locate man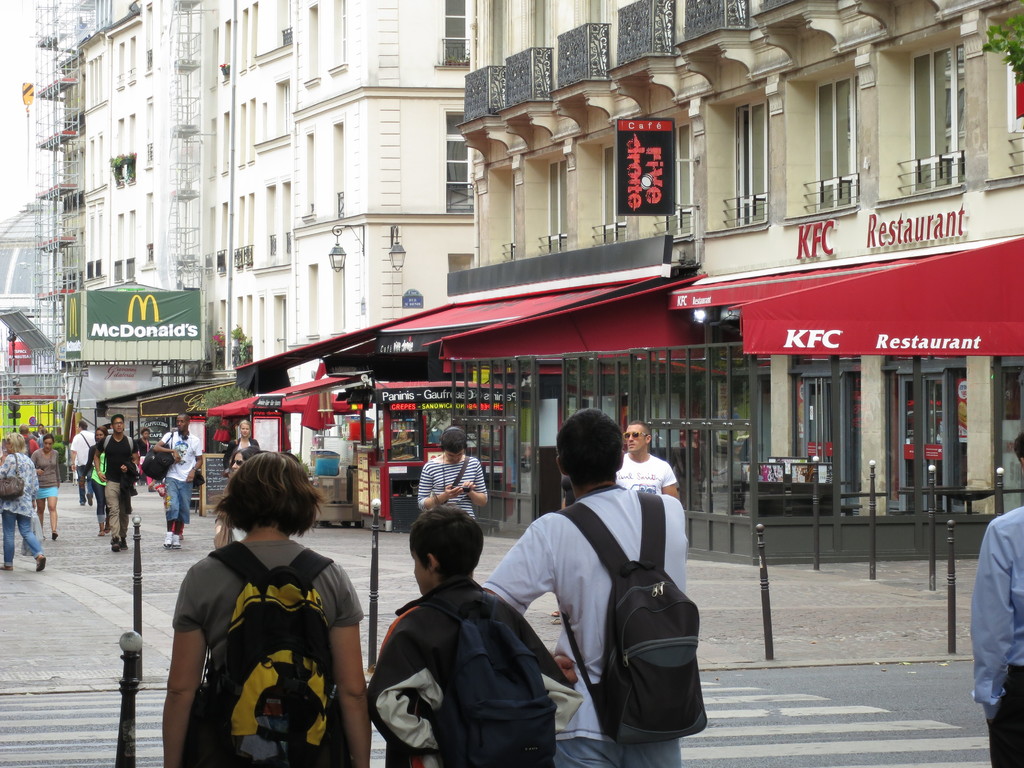
select_region(92, 417, 140, 549)
